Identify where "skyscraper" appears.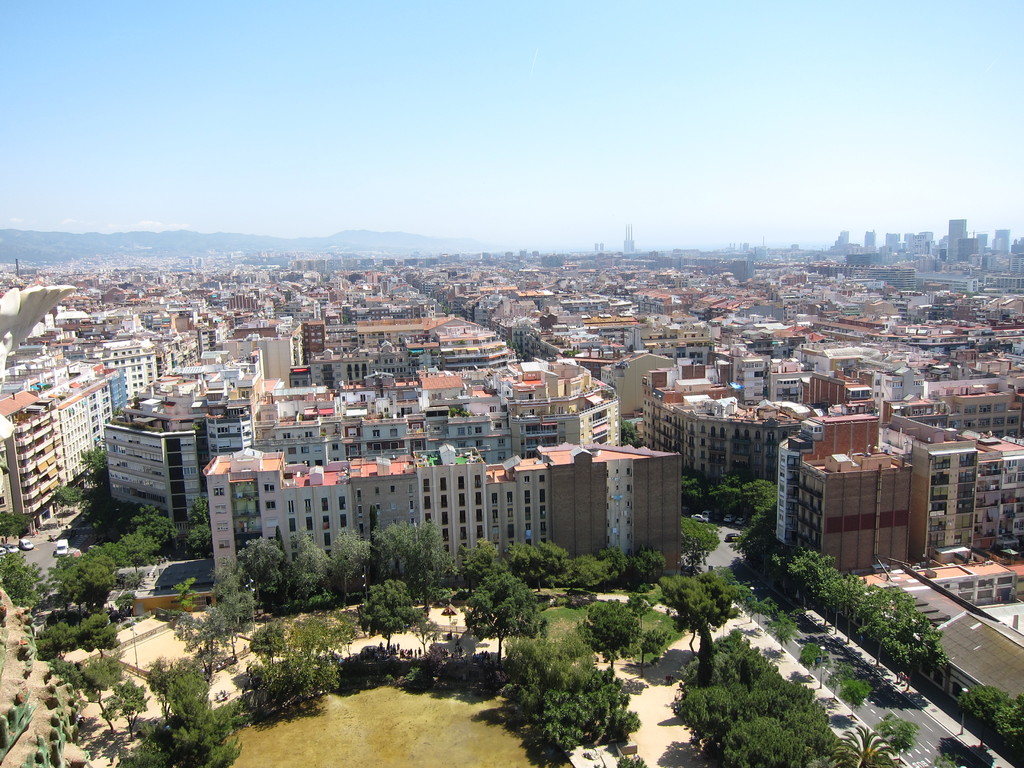
Appears at bbox(993, 228, 1011, 254).
